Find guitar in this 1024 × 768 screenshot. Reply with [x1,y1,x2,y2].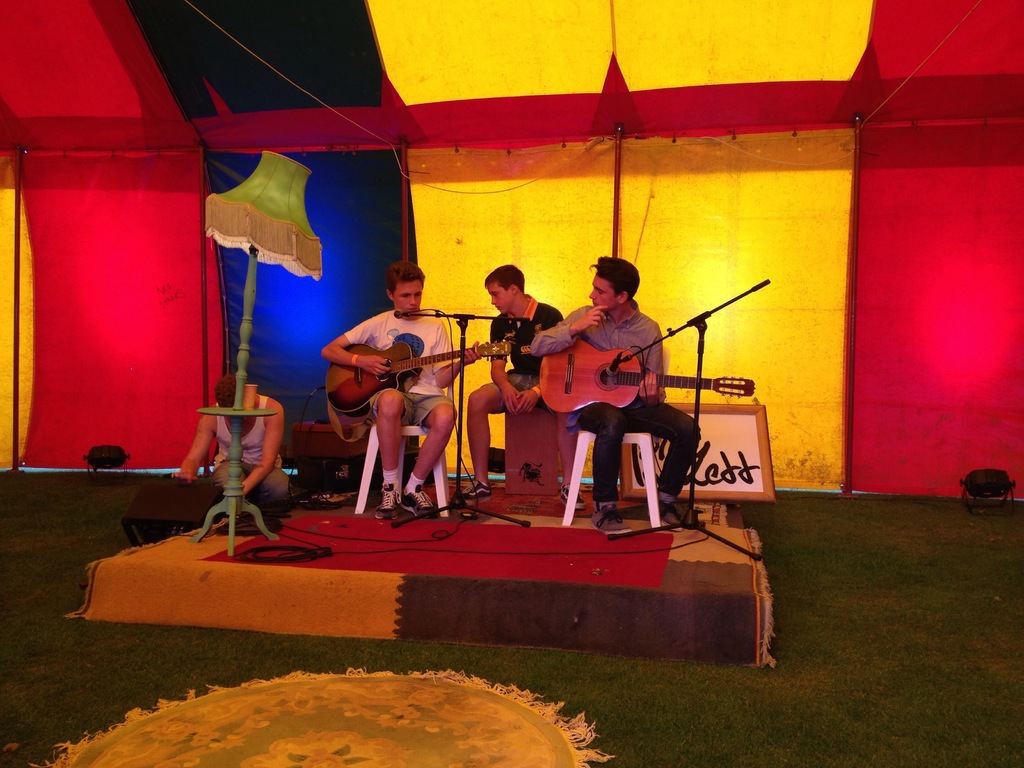
[534,347,760,417].
